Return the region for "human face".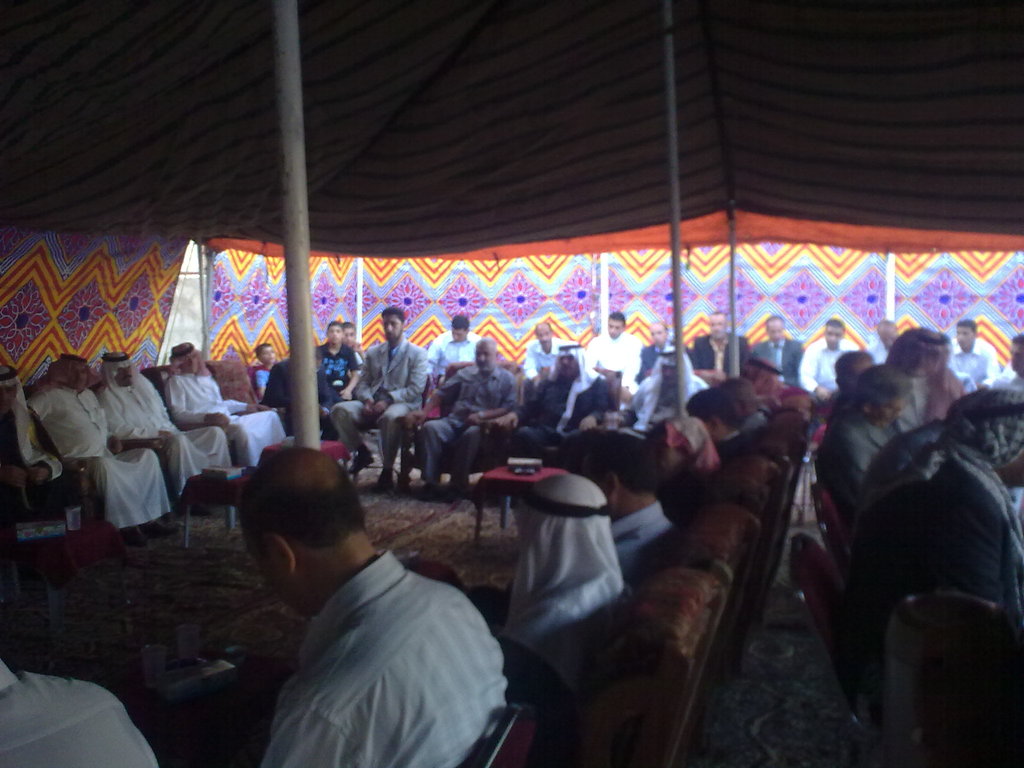
detection(885, 328, 897, 348).
